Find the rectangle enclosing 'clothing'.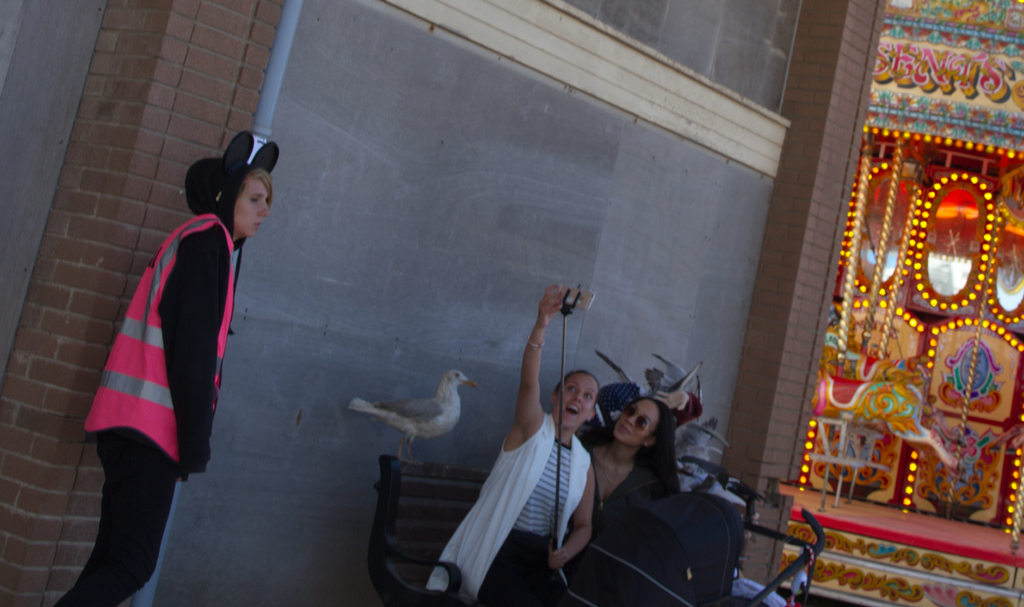
{"x1": 560, "y1": 427, "x2": 671, "y2": 571}.
